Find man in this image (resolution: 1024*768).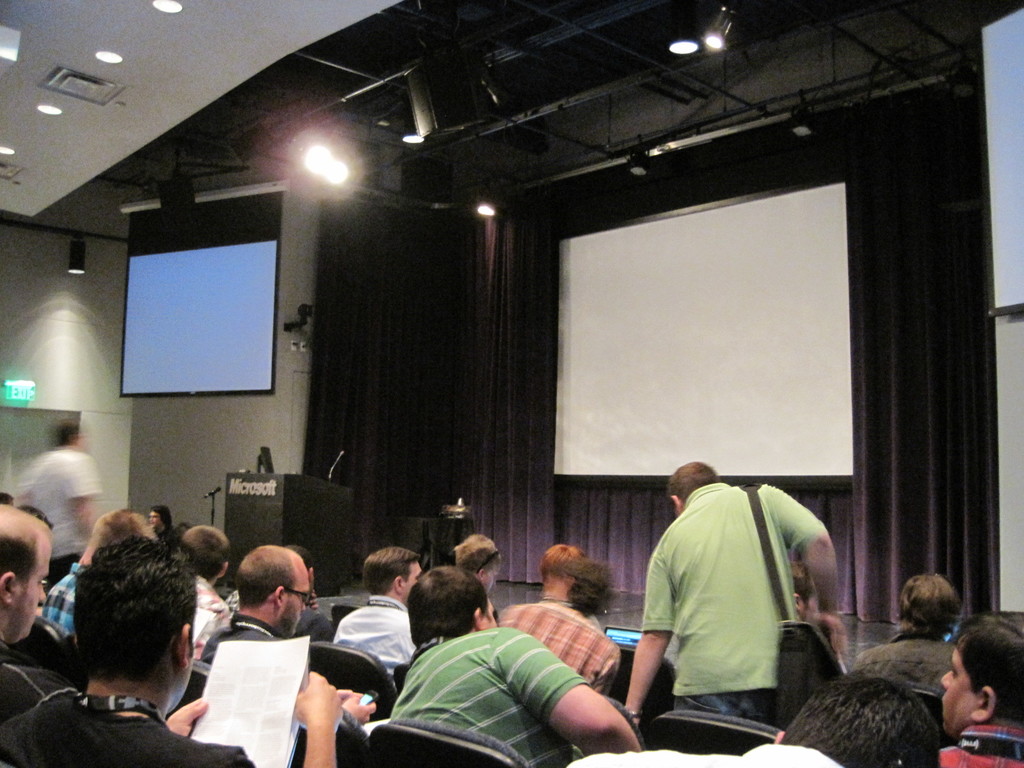
box(842, 540, 961, 696).
